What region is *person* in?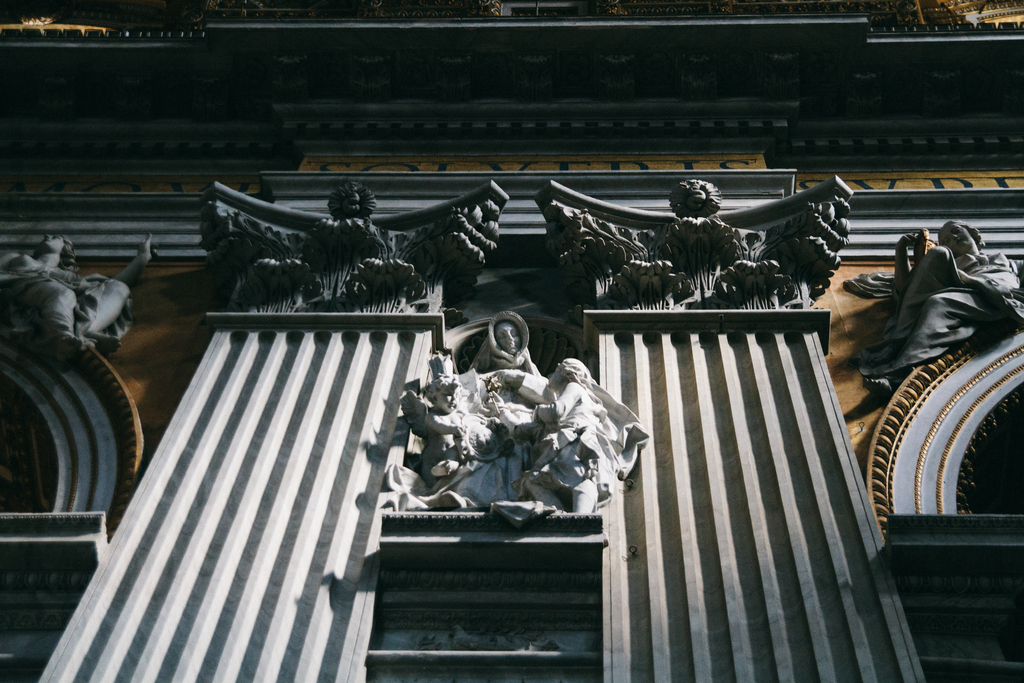
467/312/546/512.
